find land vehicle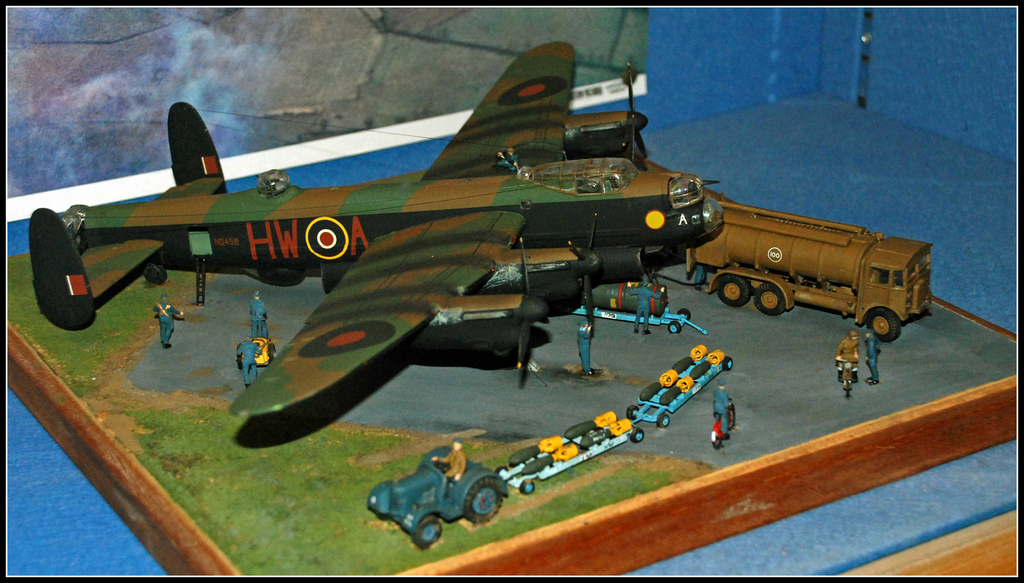
l=368, t=448, r=509, b=549
